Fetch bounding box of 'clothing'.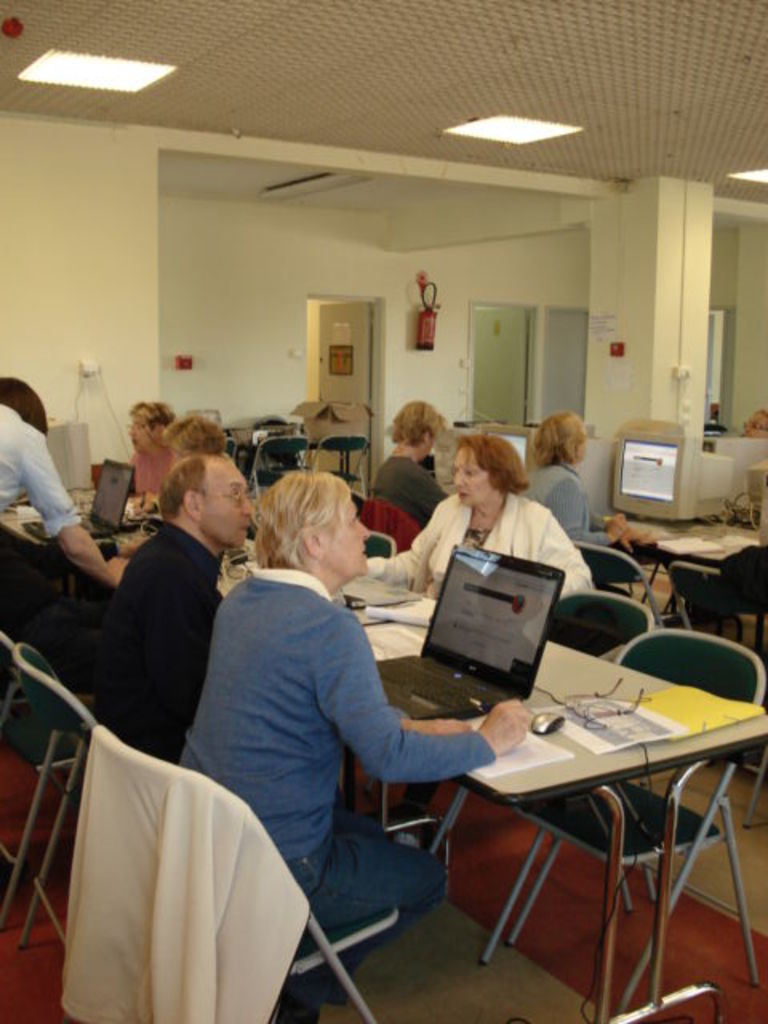
Bbox: (left=365, top=461, right=451, bottom=526).
